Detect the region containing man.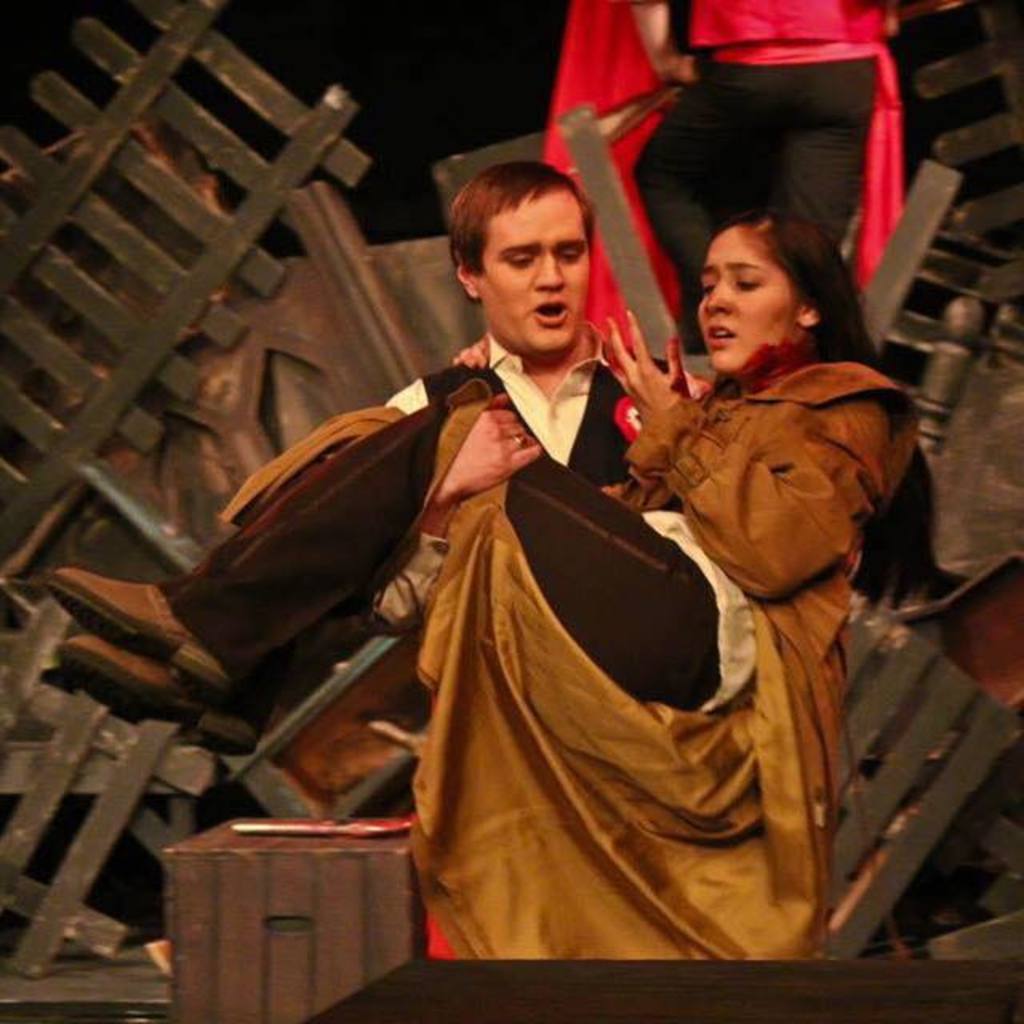
select_region(363, 162, 709, 624).
